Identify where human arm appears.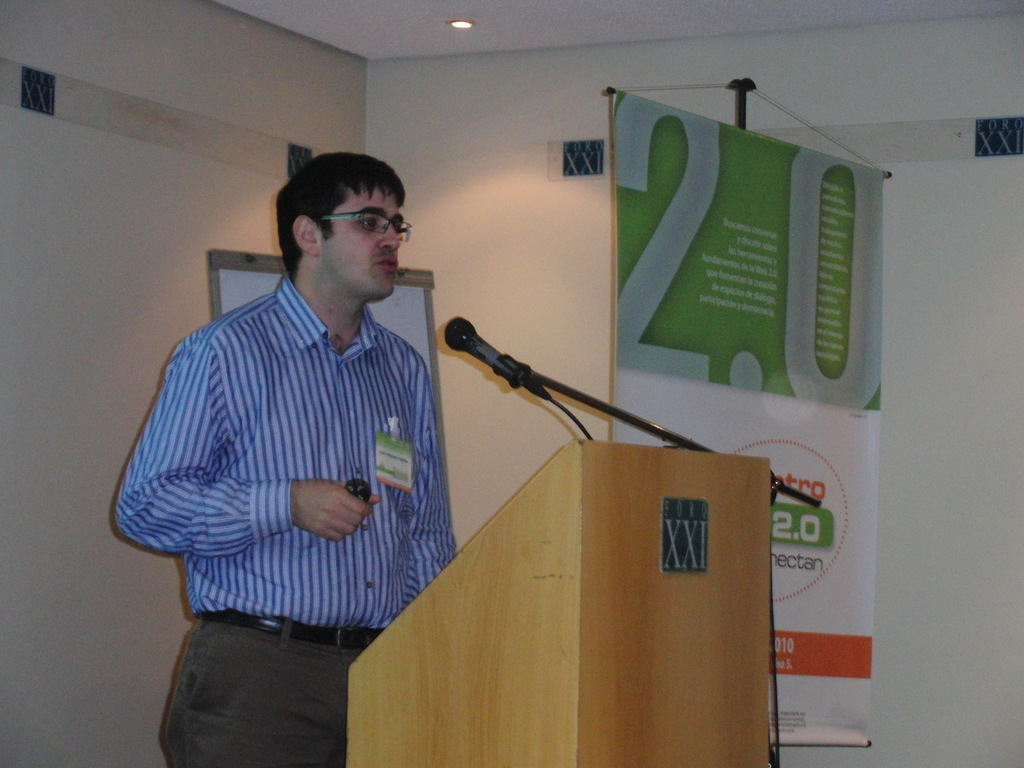
Appears at bbox=(120, 340, 237, 600).
